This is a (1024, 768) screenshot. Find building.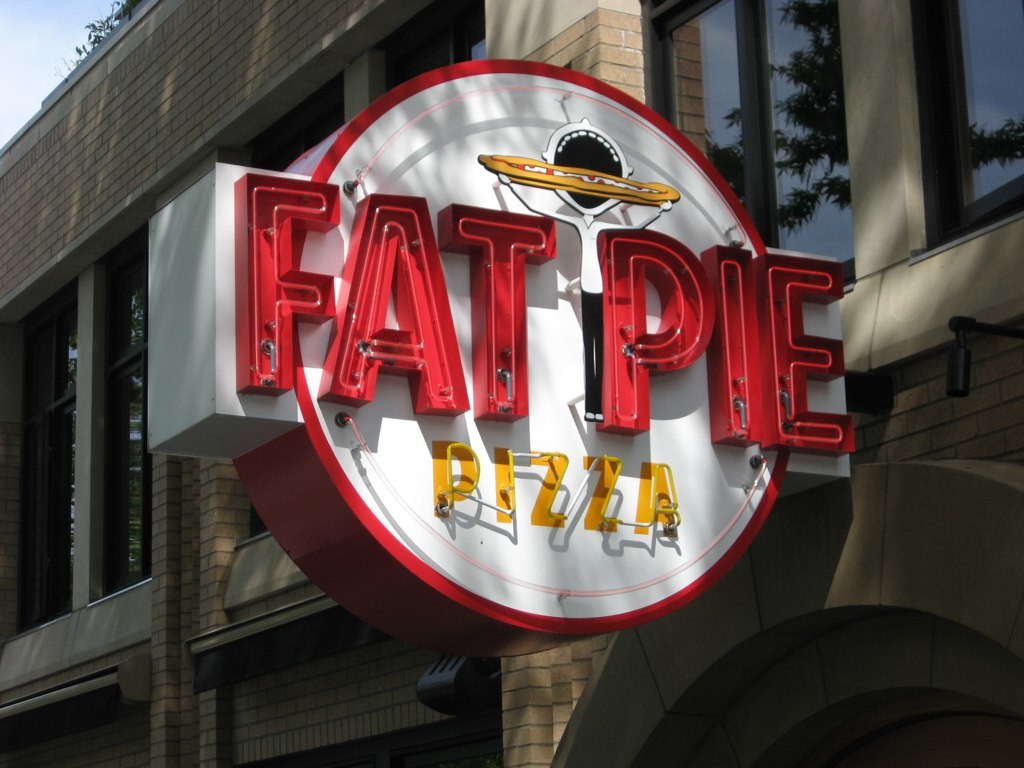
Bounding box: [left=0, top=0, right=1023, bottom=767].
